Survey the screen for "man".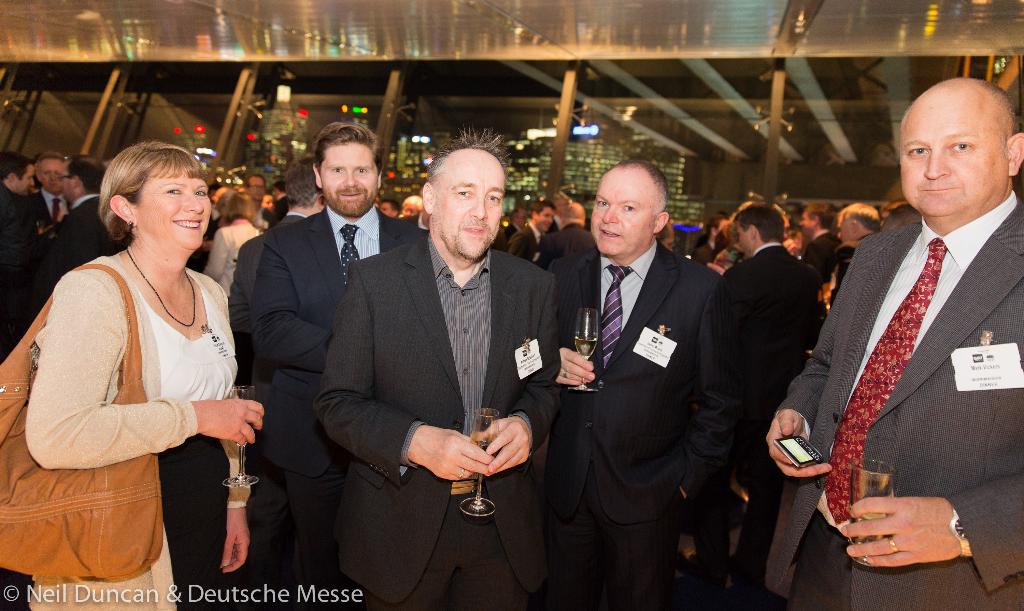
Survey found: pyautogui.locateOnScreen(0, 152, 45, 363).
